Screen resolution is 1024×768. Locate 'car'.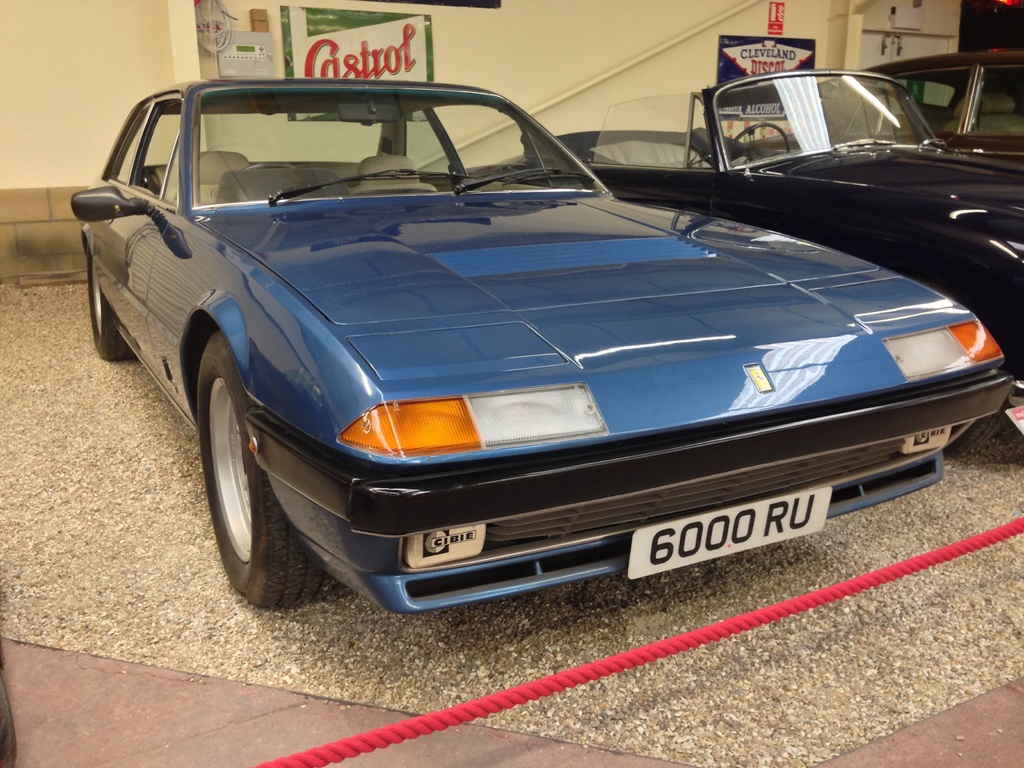
BBox(467, 73, 1023, 395).
